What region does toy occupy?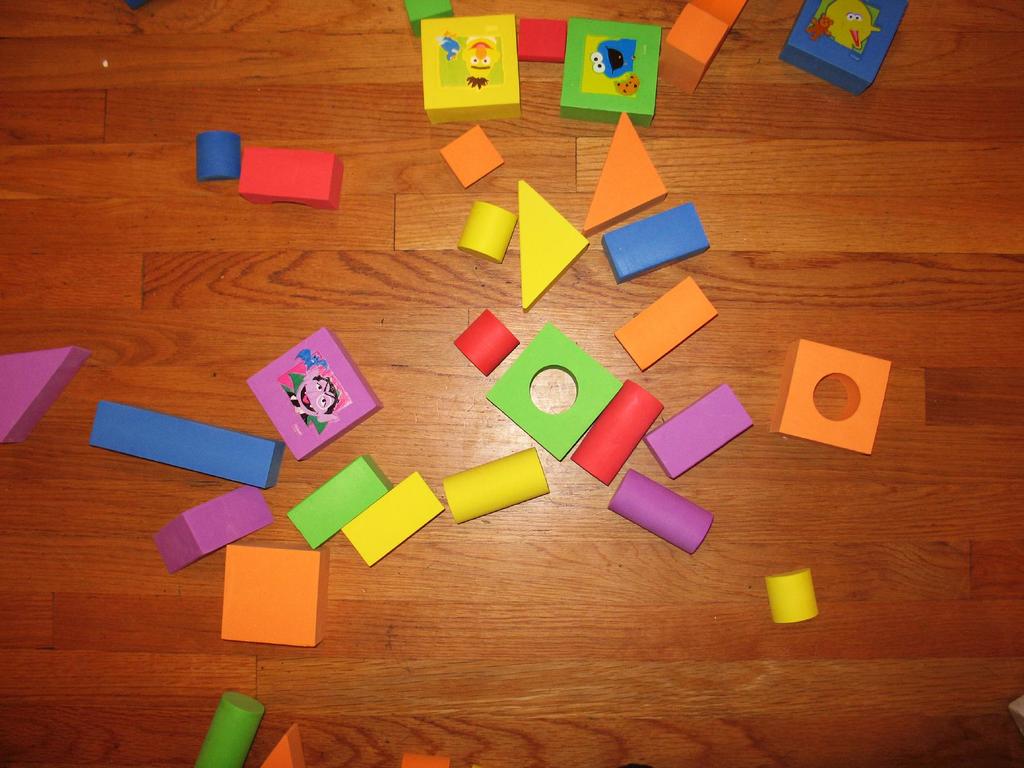
pyautogui.locateOnScreen(600, 470, 715, 561).
